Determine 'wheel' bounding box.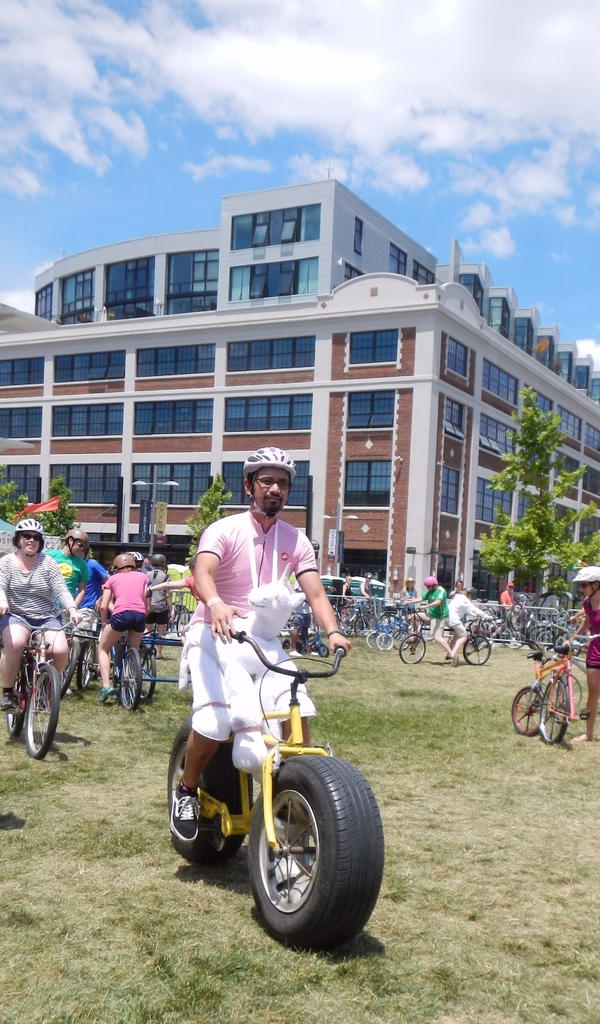
Determined: (left=134, top=648, right=154, bottom=697).
